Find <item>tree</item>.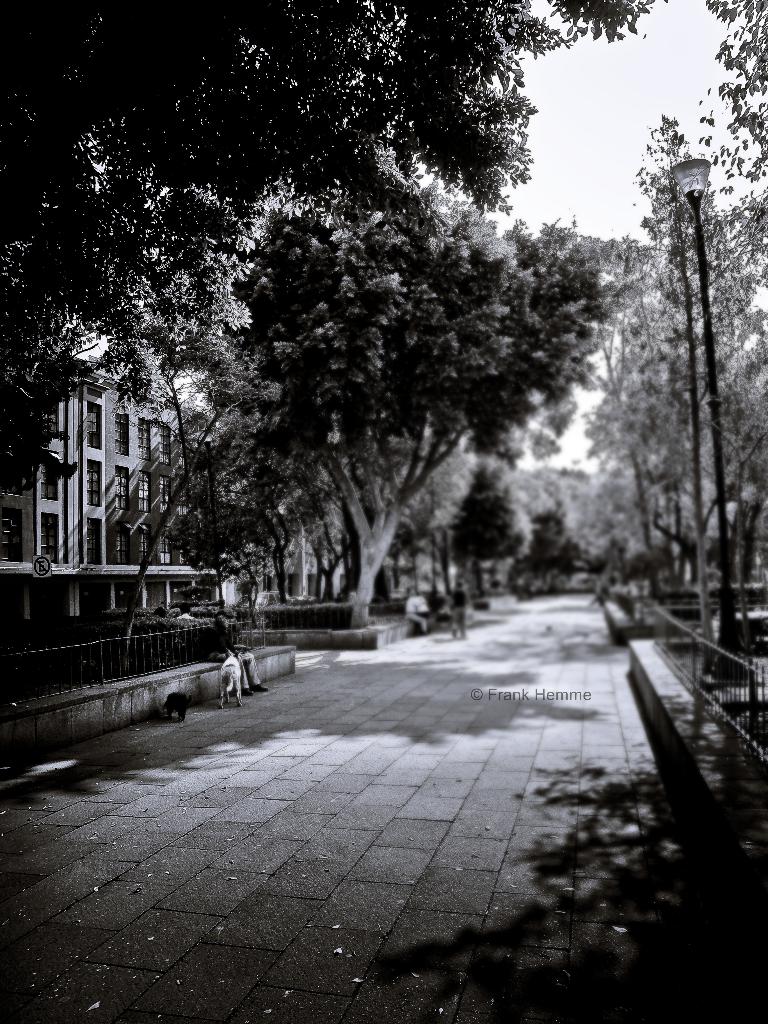
<box>0,0,663,492</box>.
